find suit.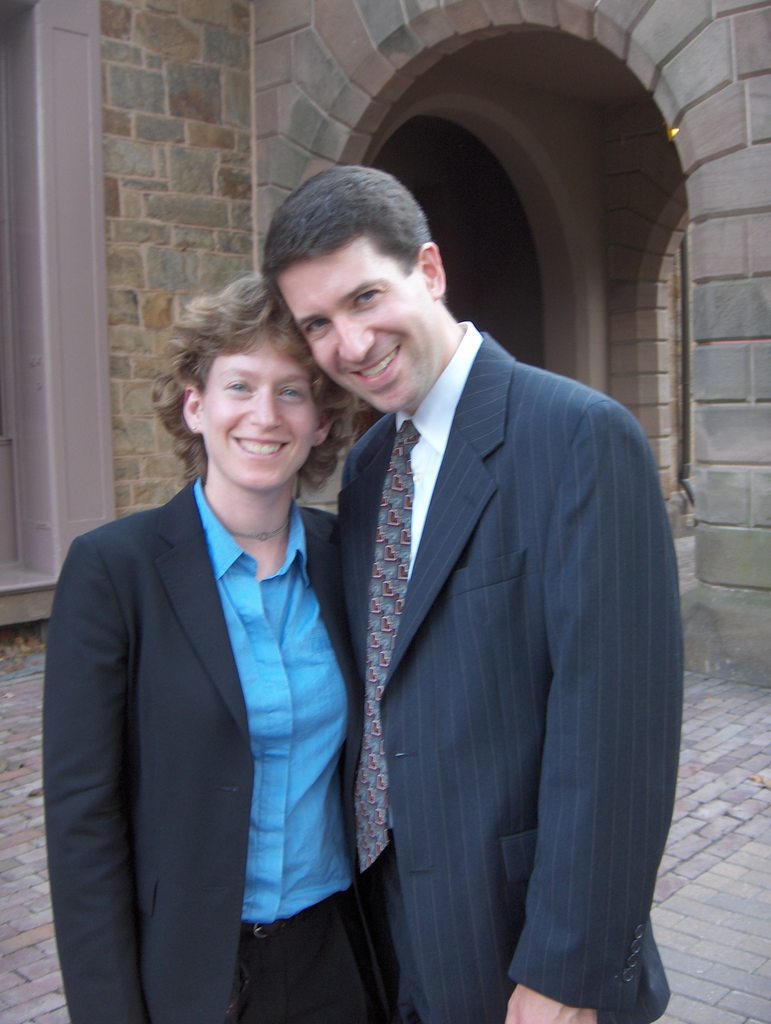
locate(287, 180, 673, 1023).
